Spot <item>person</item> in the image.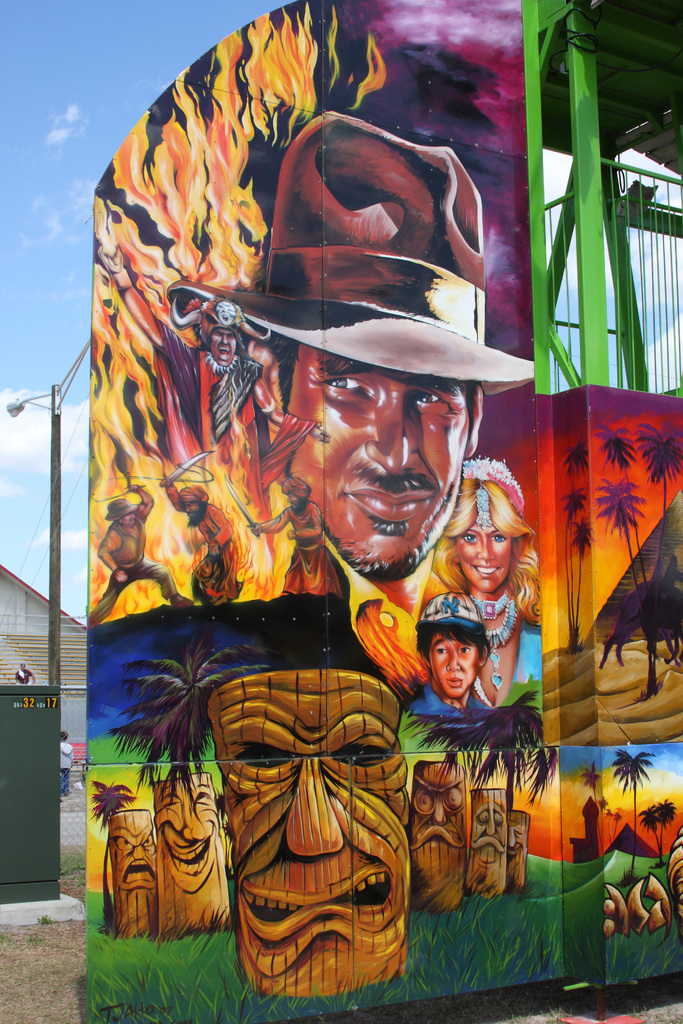
<item>person</item> found at 249,468,340,607.
